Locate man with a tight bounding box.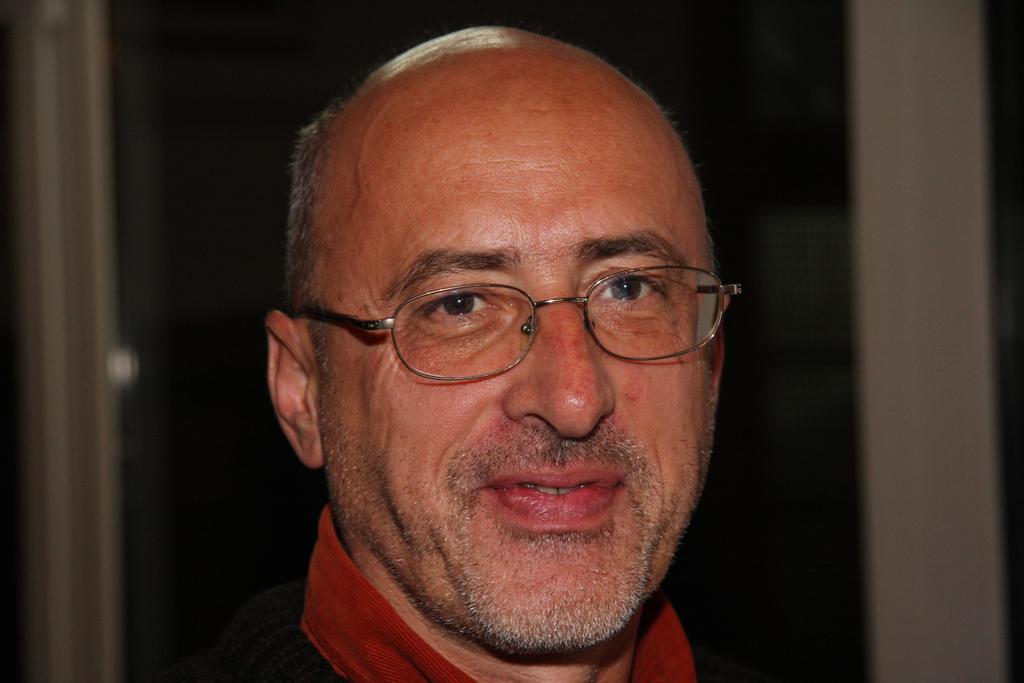
(left=250, top=21, right=761, bottom=682).
